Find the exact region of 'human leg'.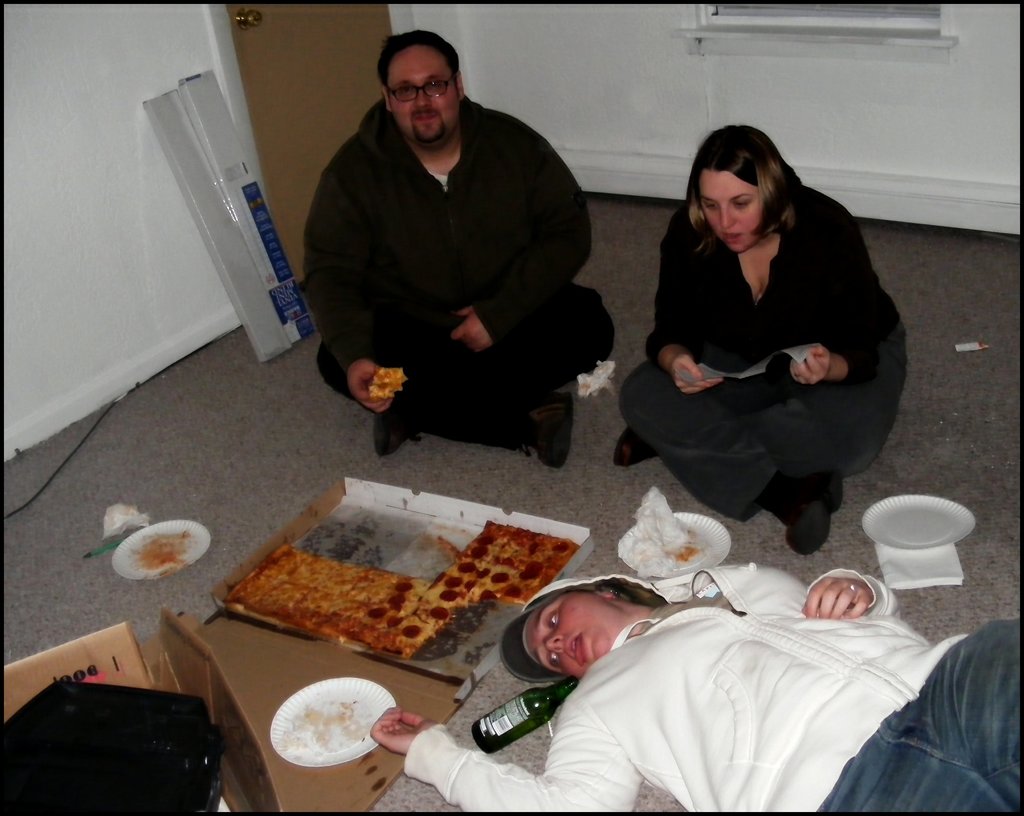
Exact region: box(616, 318, 909, 476).
